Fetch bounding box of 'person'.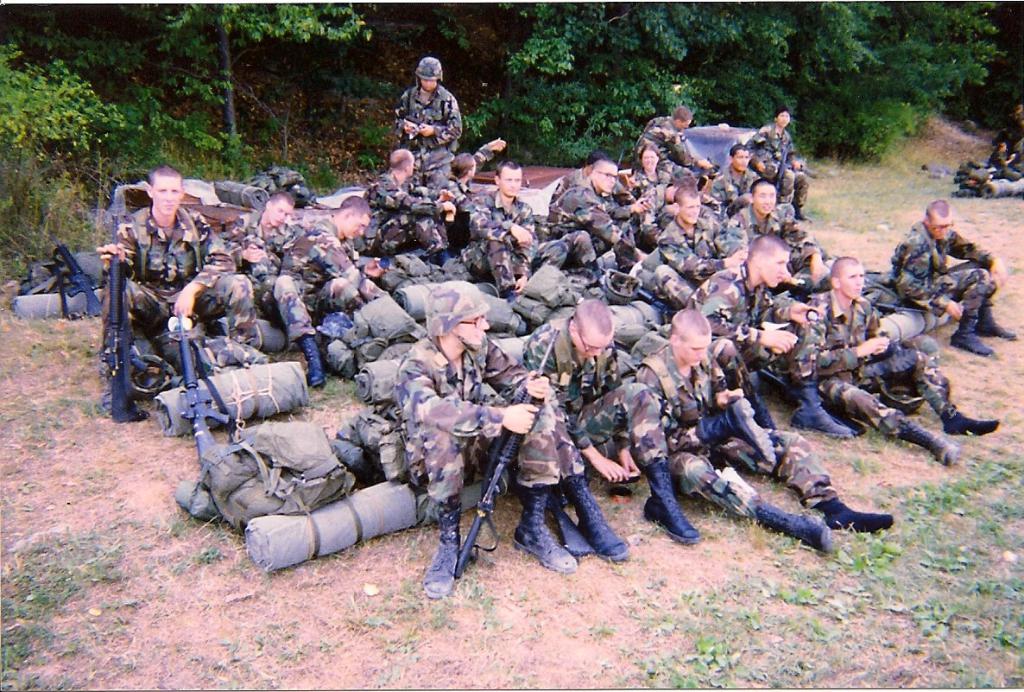
Bbox: (549,149,635,201).
